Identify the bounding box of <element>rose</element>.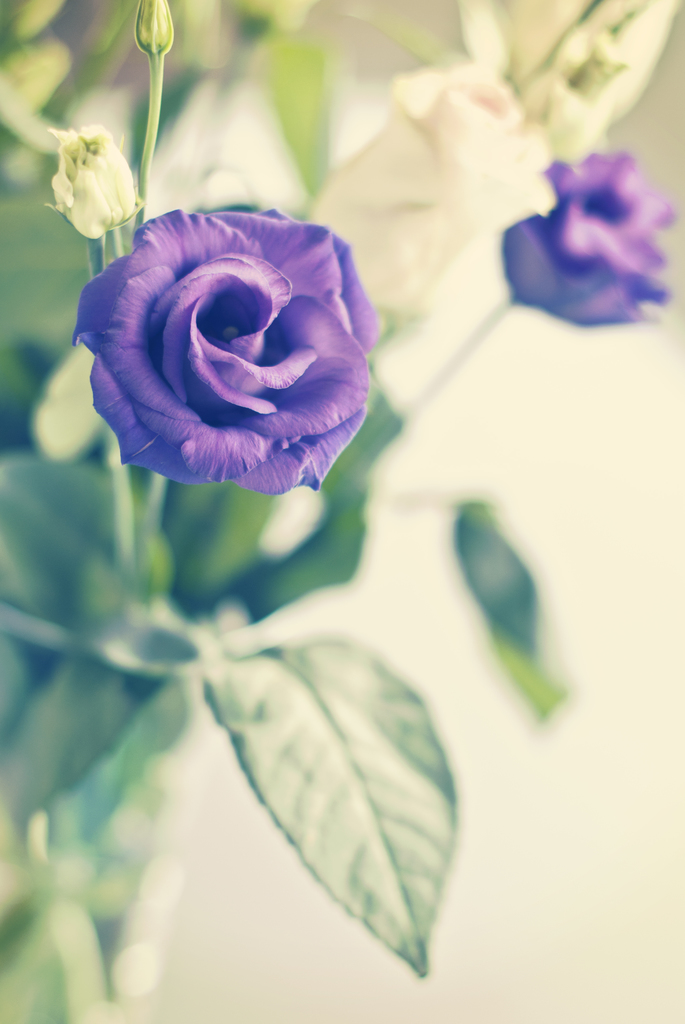
(71,206,381,493).
